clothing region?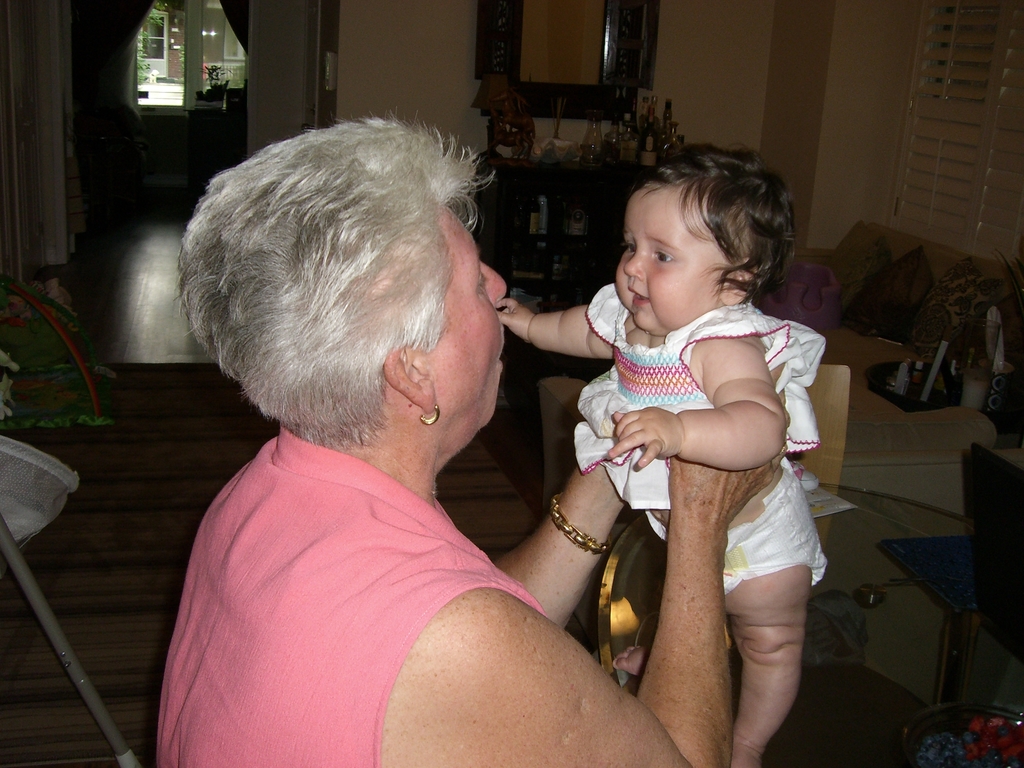
[571, 279, 826, 583]
